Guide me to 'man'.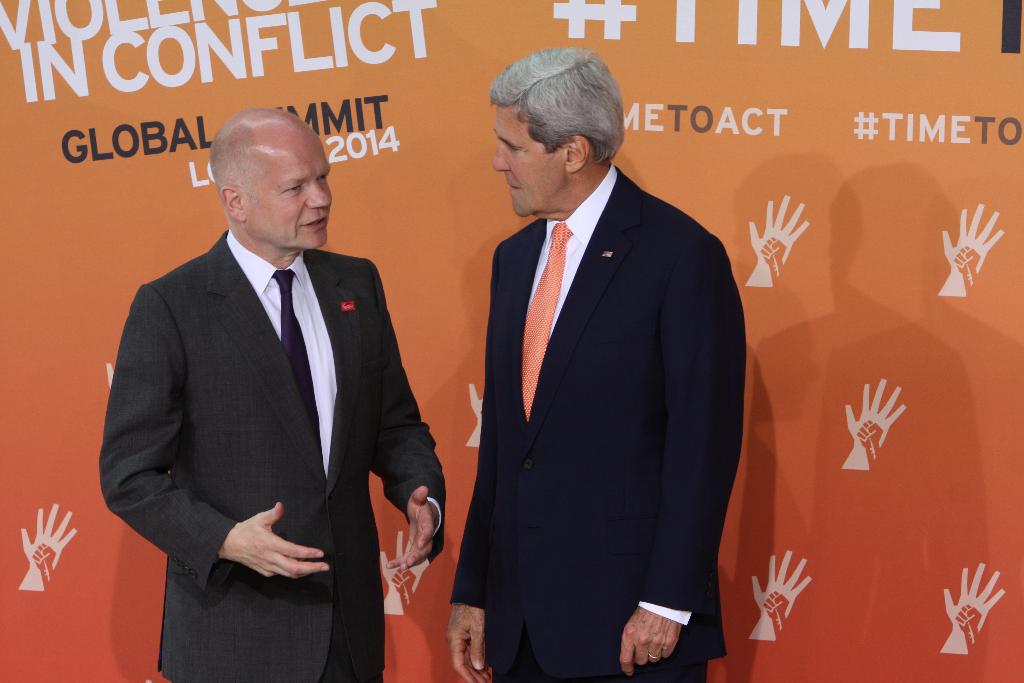
Guidance: [440,45,749,682].
